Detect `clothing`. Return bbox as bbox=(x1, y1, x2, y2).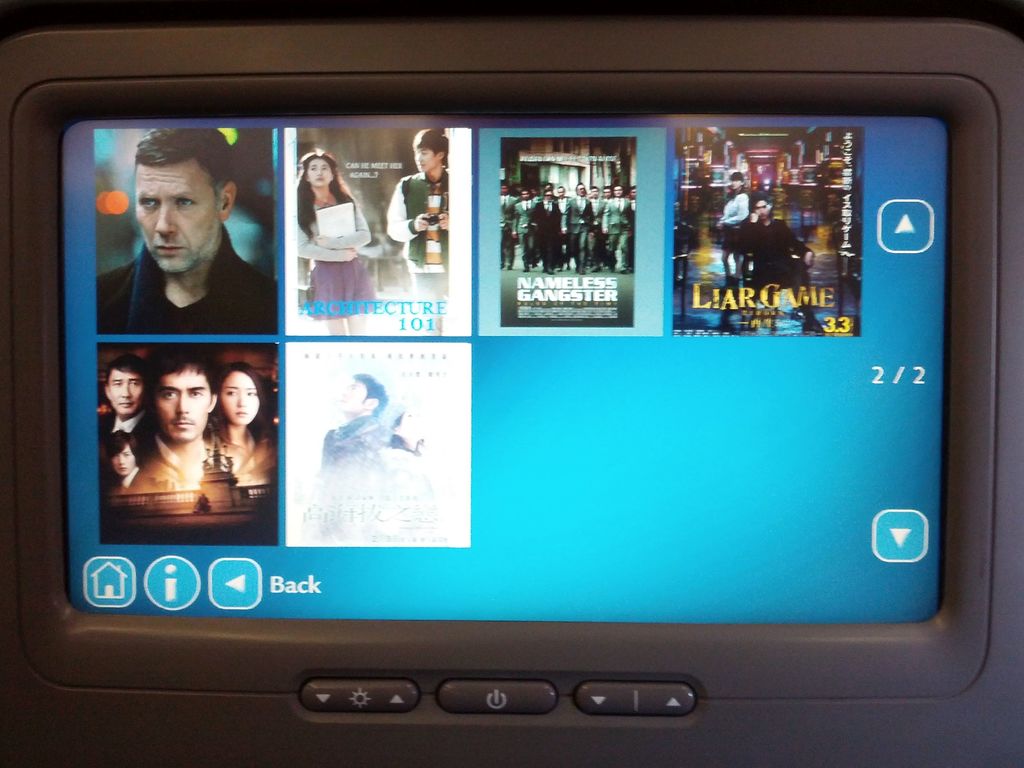
bbox=(287, 191, 369, 322).
